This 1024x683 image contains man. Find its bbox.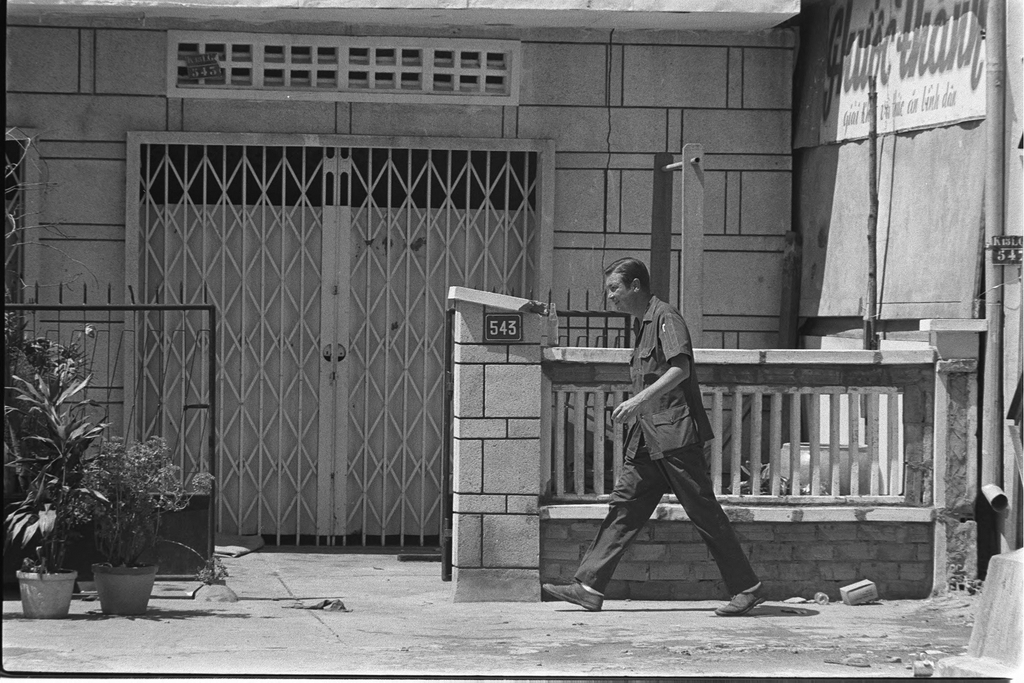
crop(585, 249, 748, 634).
